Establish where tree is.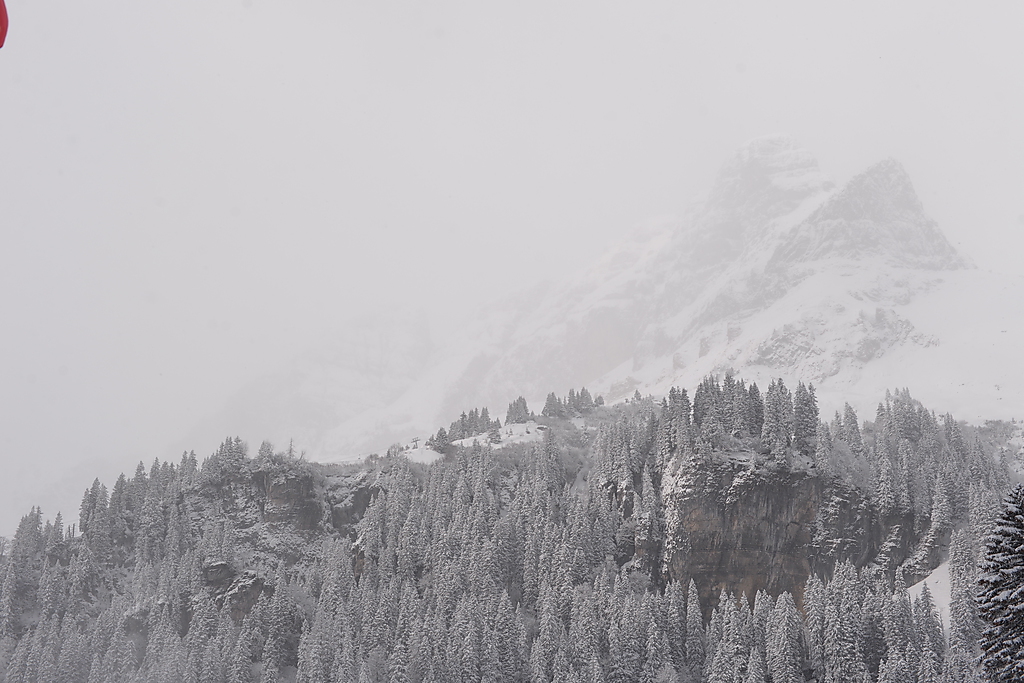
Established at l=975, t=482, r=1023, b=682.
